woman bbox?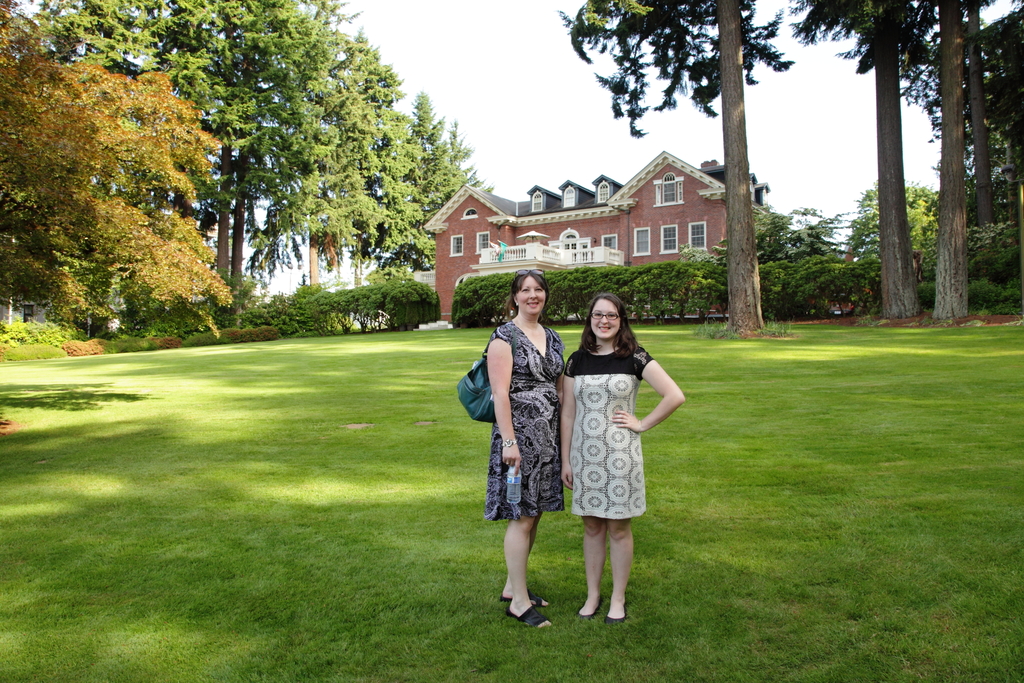
483 268 566 631
